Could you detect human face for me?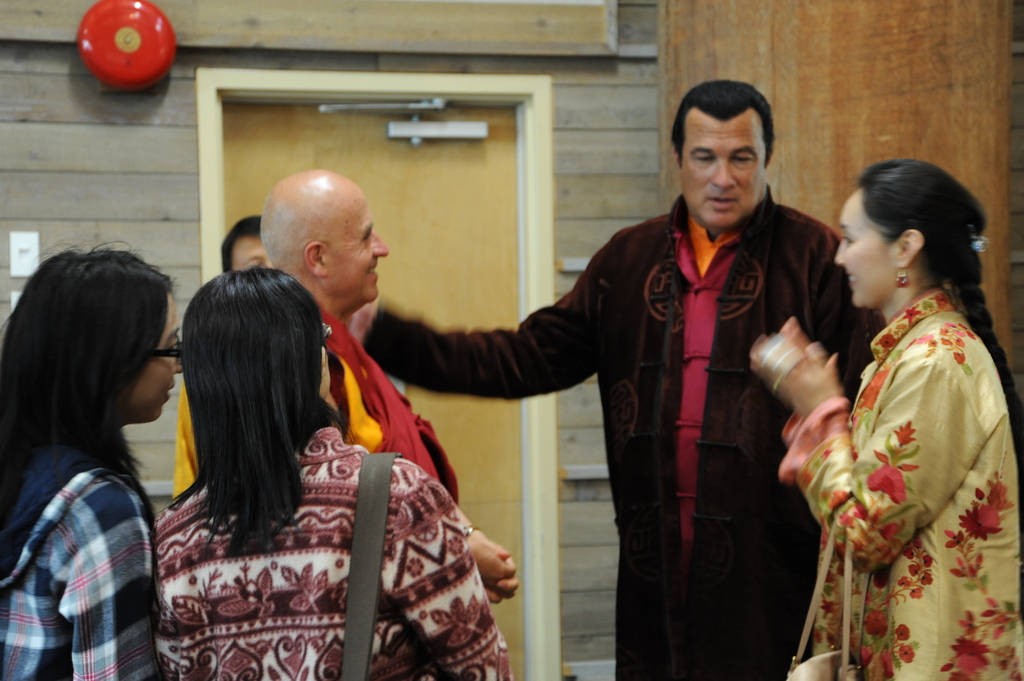
Detection result: locate(836, 189, 892, 308).
